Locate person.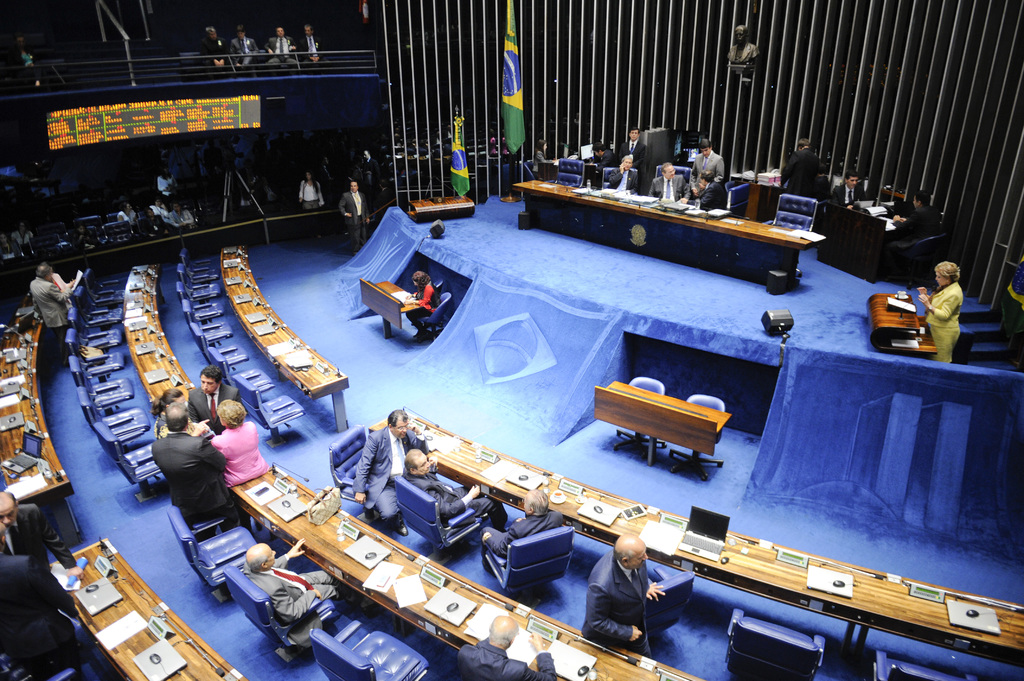
Bounding box: x1=294, y1=25, x2=321, y2=63.
